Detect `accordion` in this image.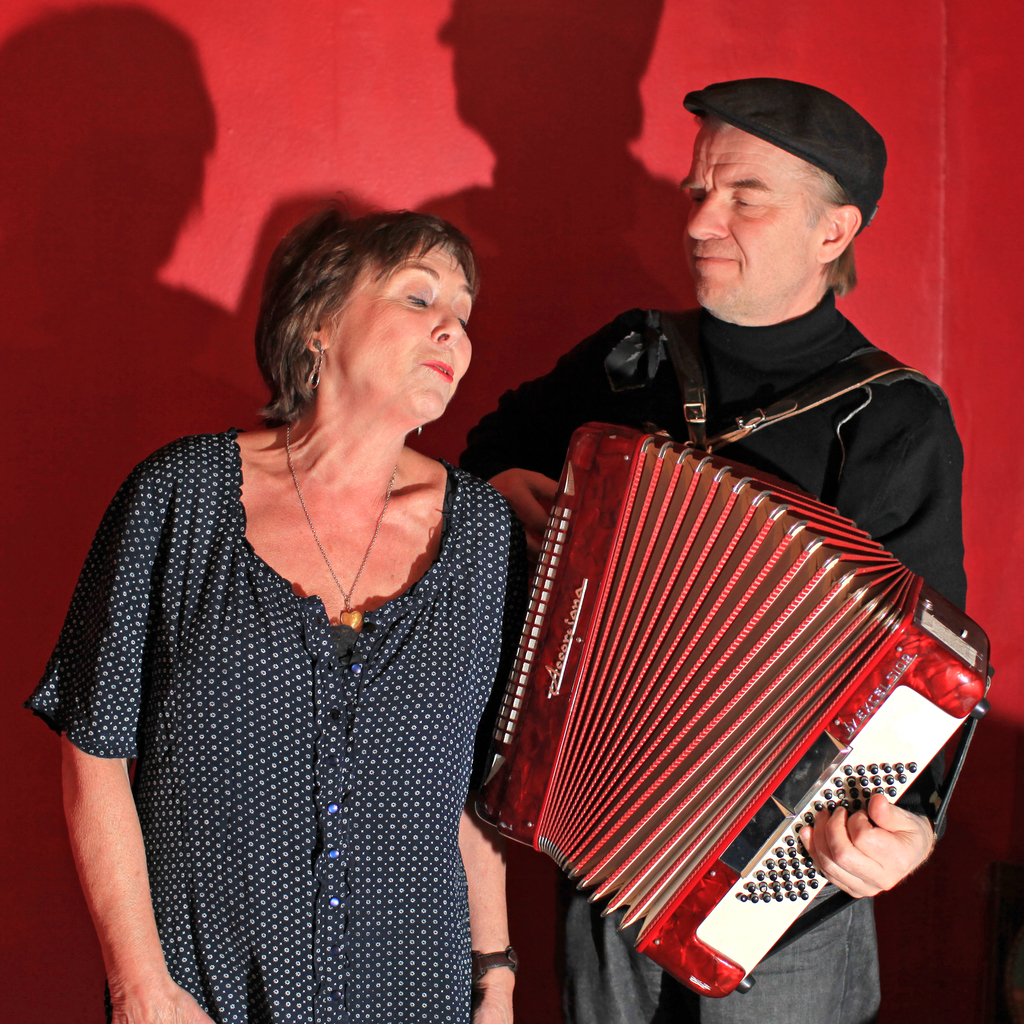
Detection: x1=474 y1=396 x2=990 y2=1008.
